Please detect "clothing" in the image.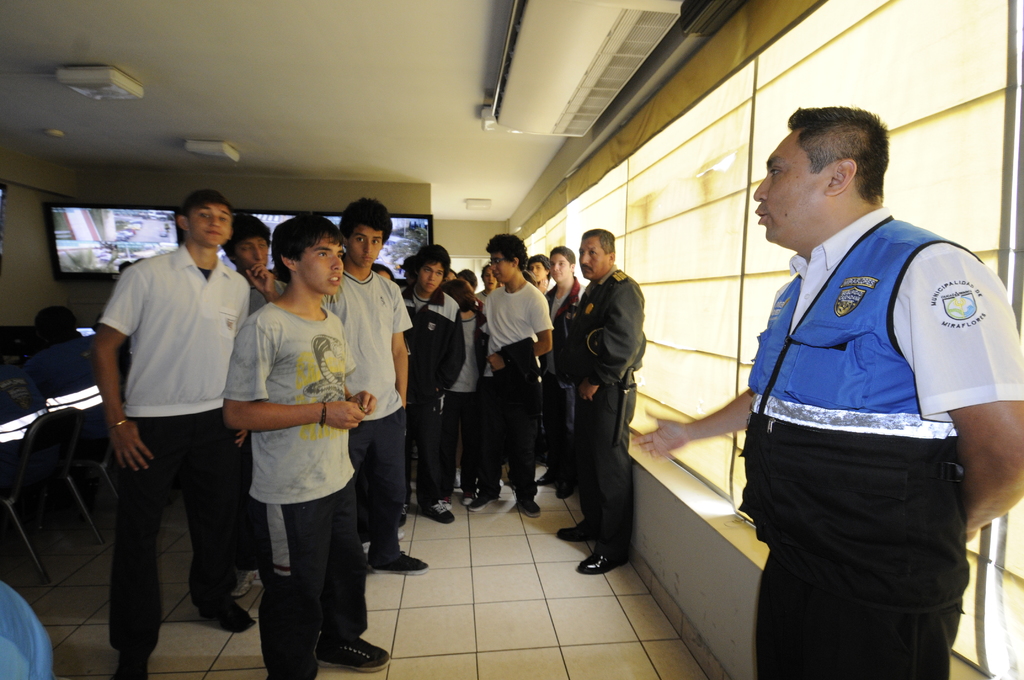
l=220, t=248, r=380, b=636.
